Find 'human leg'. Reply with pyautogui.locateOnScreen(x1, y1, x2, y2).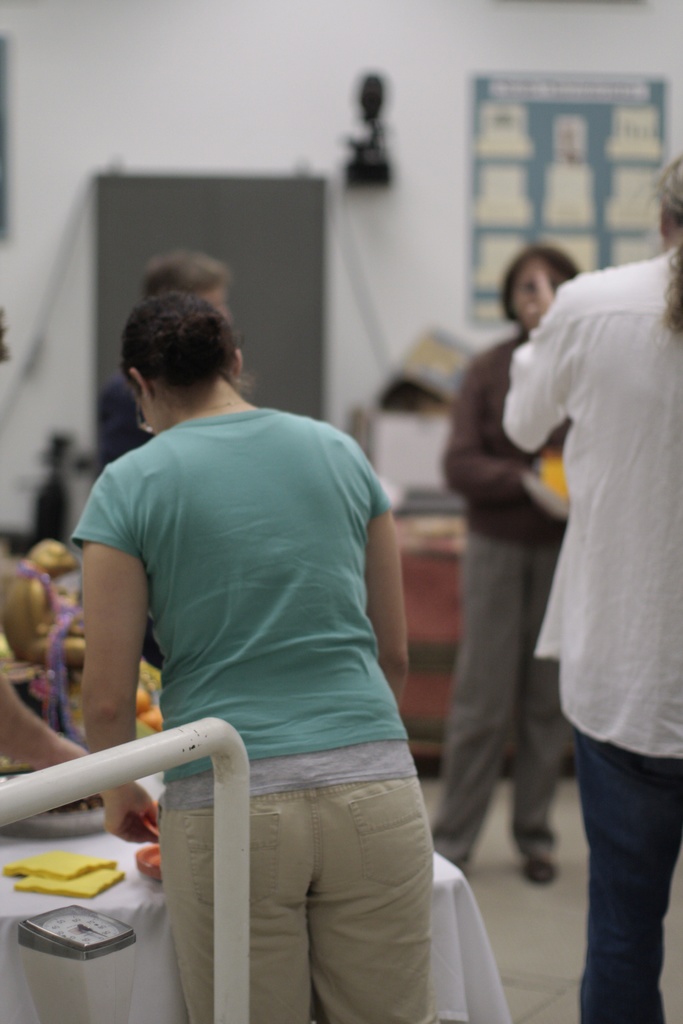
pyautogui.locateOnScreen(441, 522, 518, 870).
